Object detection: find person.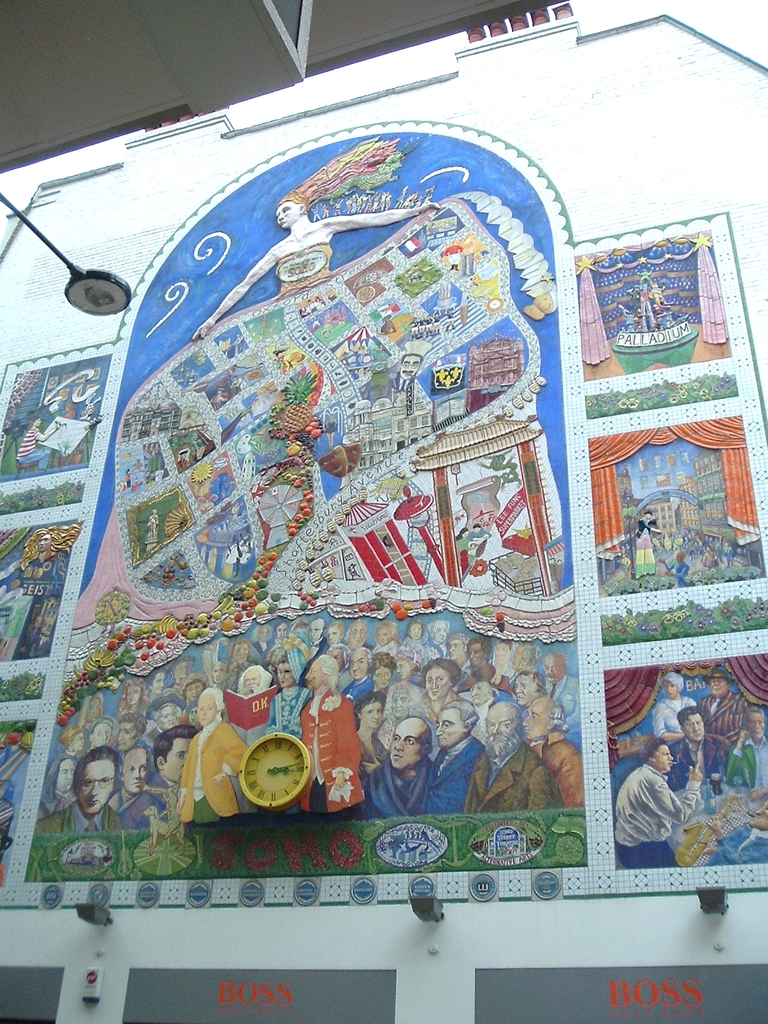
(left=739, top=703, right=767, bottom=794).
